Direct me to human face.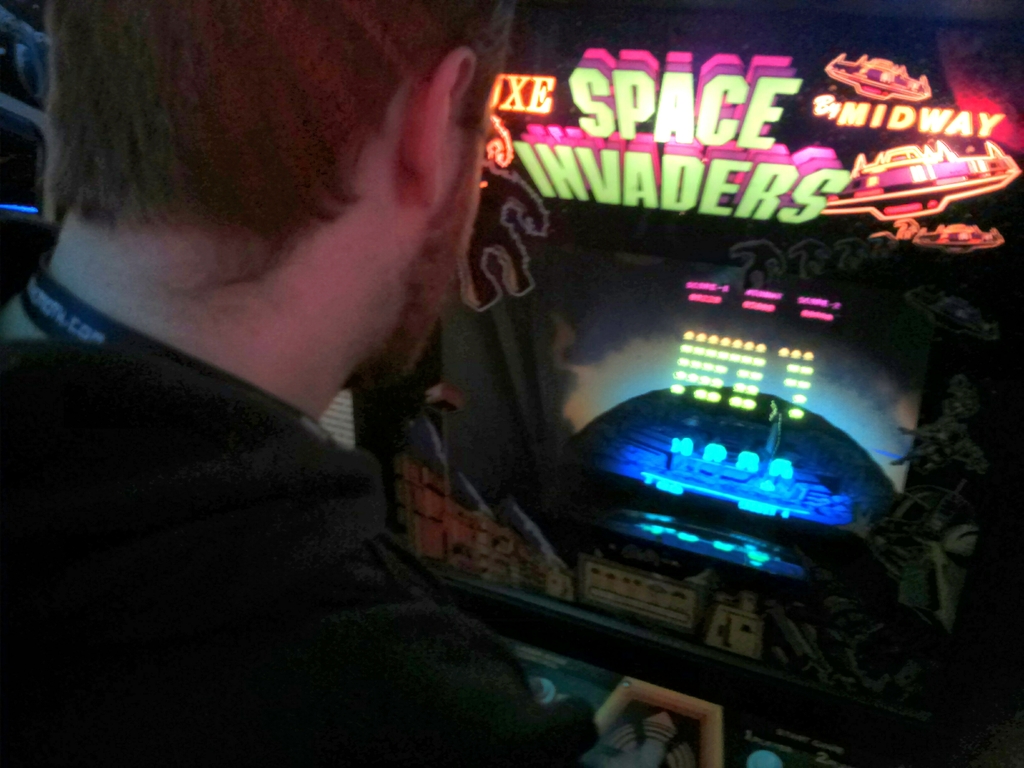
Direction: {"left": 410, "top": 78, "right": 492, "bottom": 380}.
